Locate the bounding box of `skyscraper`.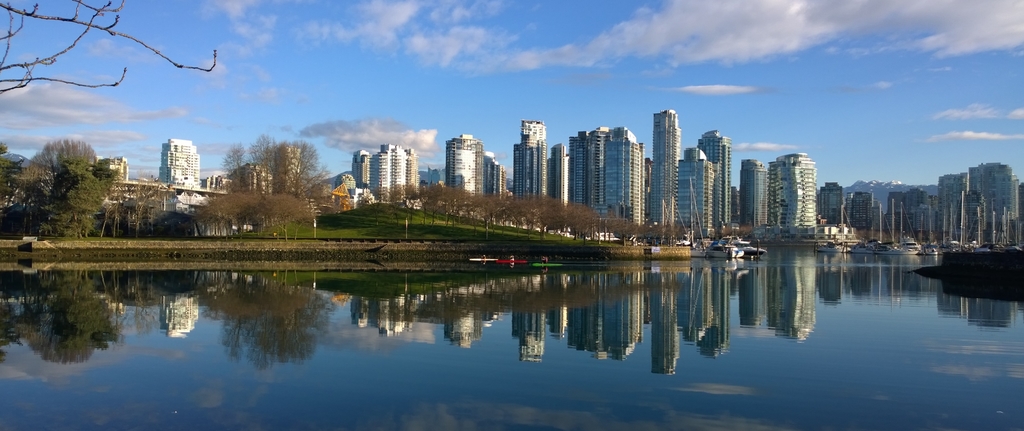
Bounding box: select_region(547, 143, 573, 208).
